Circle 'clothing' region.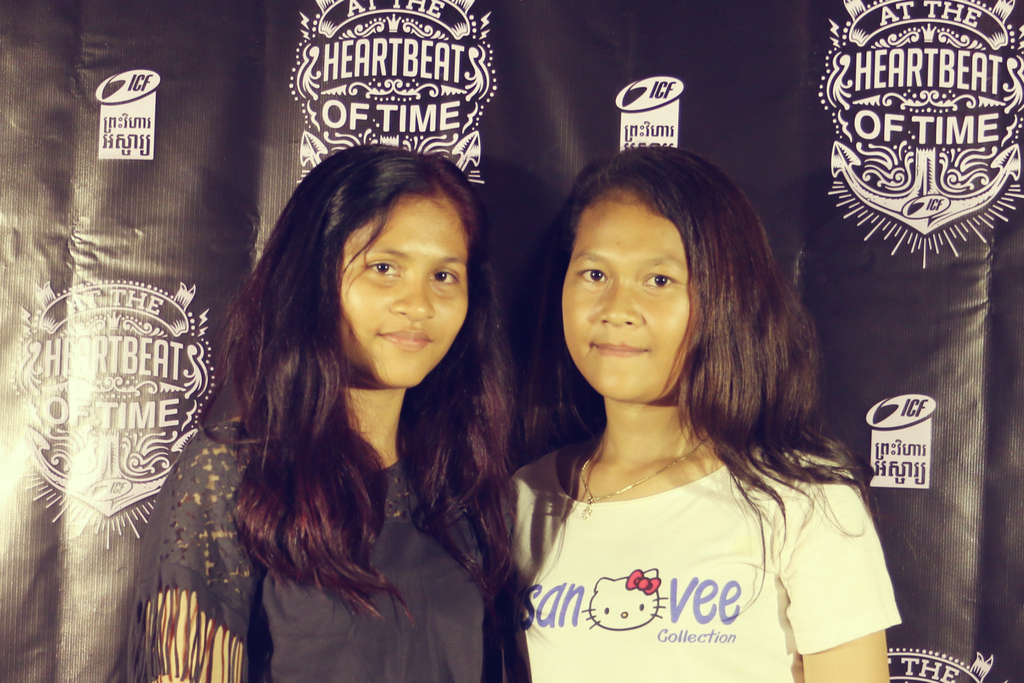
Region: (121,419,509,682).
